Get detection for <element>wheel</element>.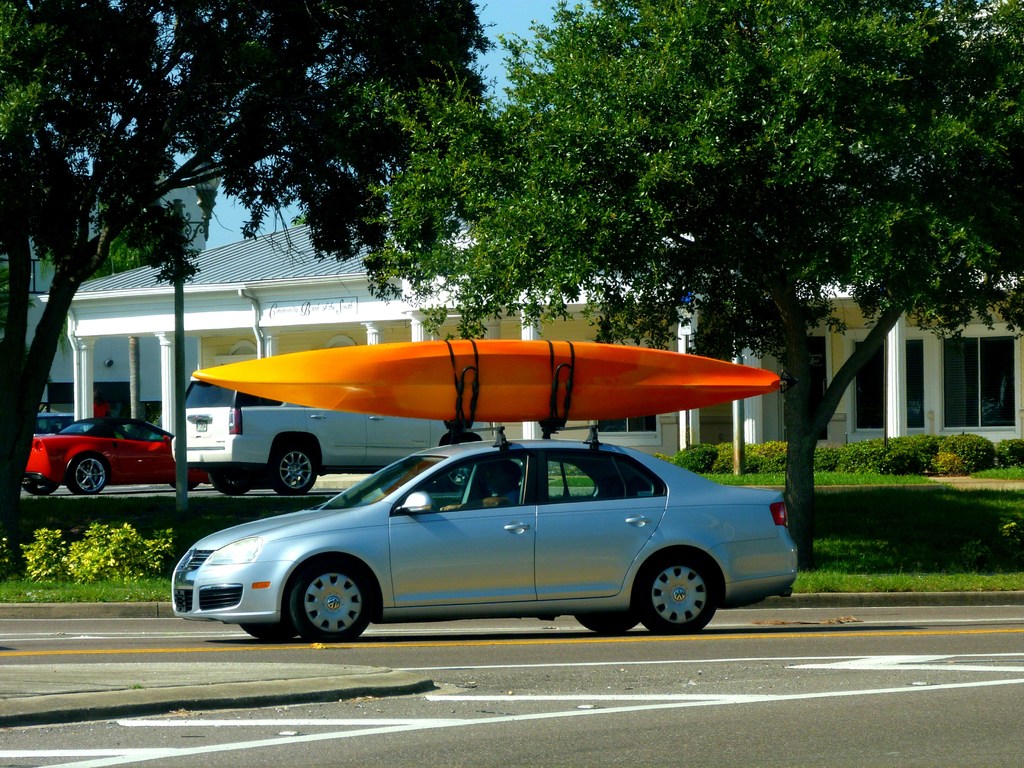
Detection: <region>19, 466, 59, 498</region>.
